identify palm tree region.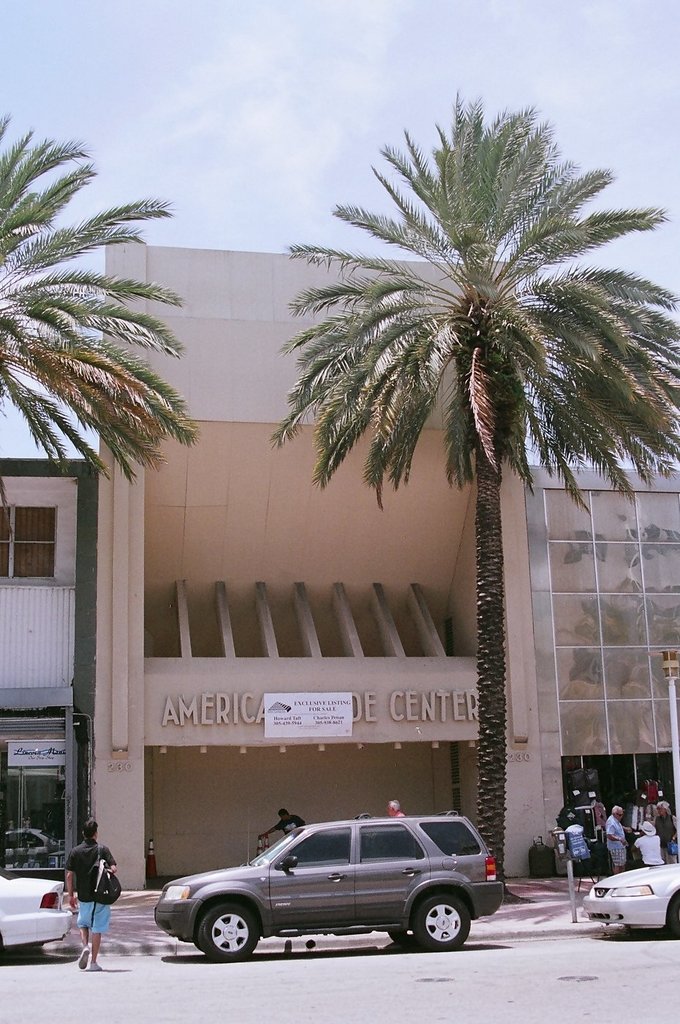
Region: bbox=(304, 148, 644, 836).
